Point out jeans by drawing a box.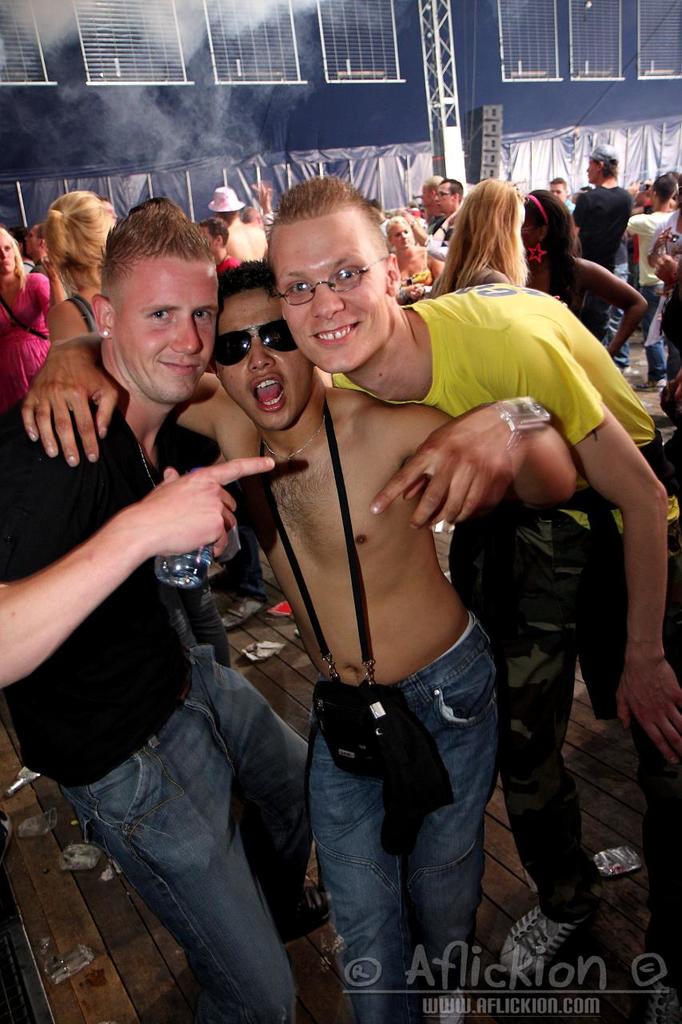
<region>591, 246, 636, 374</region>.
